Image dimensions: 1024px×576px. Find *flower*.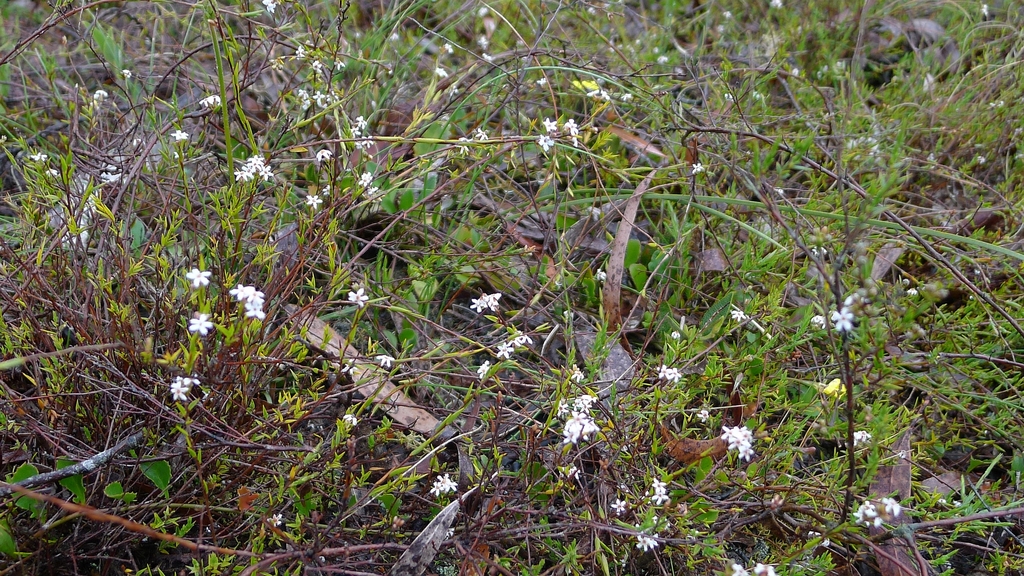
bbox=[458, 138, 468, 159].
